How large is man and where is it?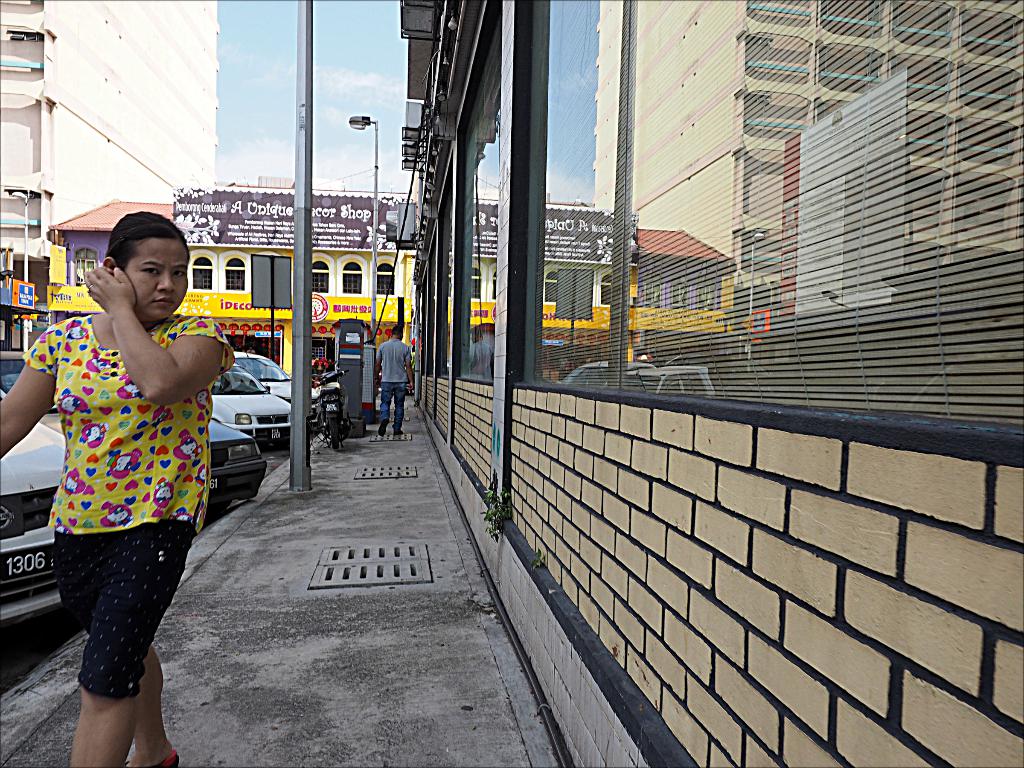
Bounding box: box=[374, 321, 415, 431].
